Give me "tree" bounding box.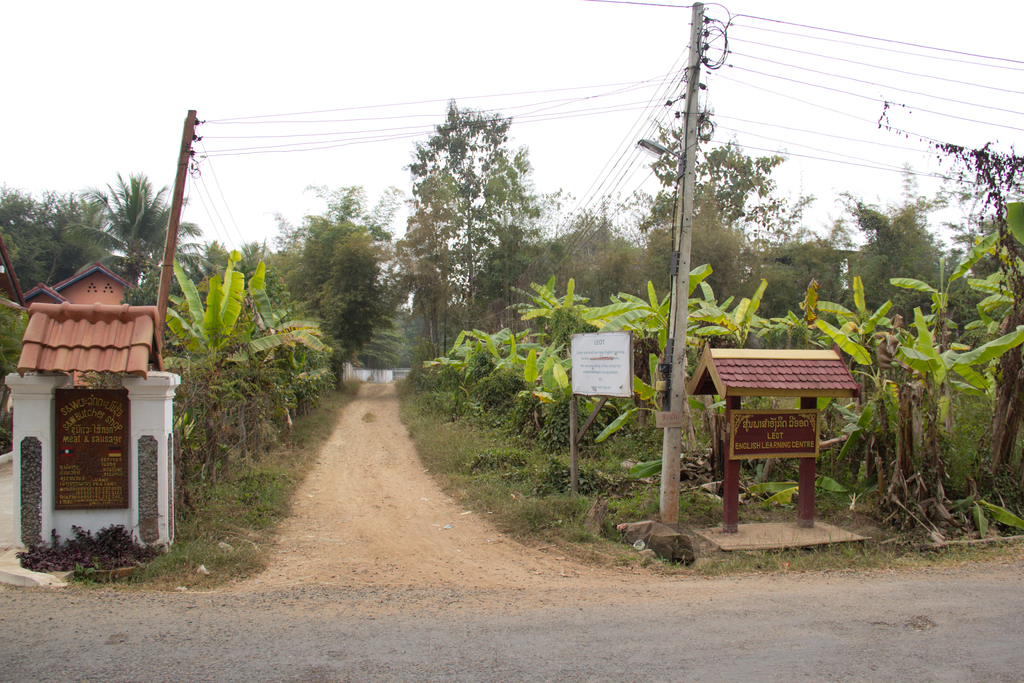
l=0, t=173, r=116, b=336.
